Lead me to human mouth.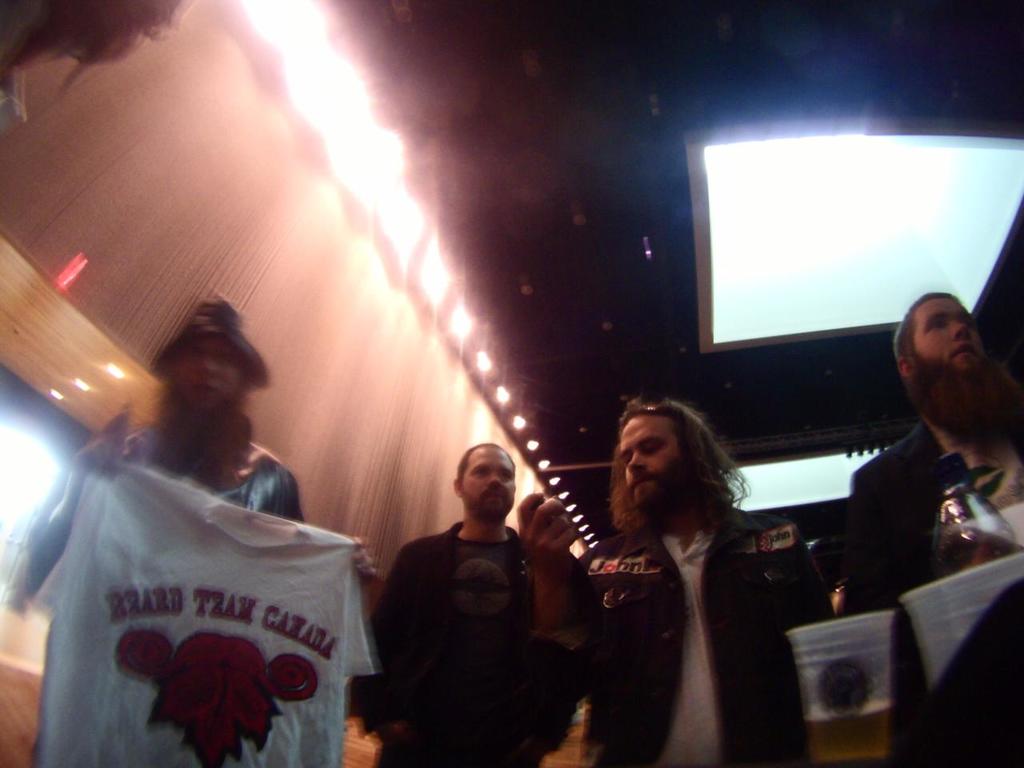
Lead to rect(630, 484, 654, 498).
